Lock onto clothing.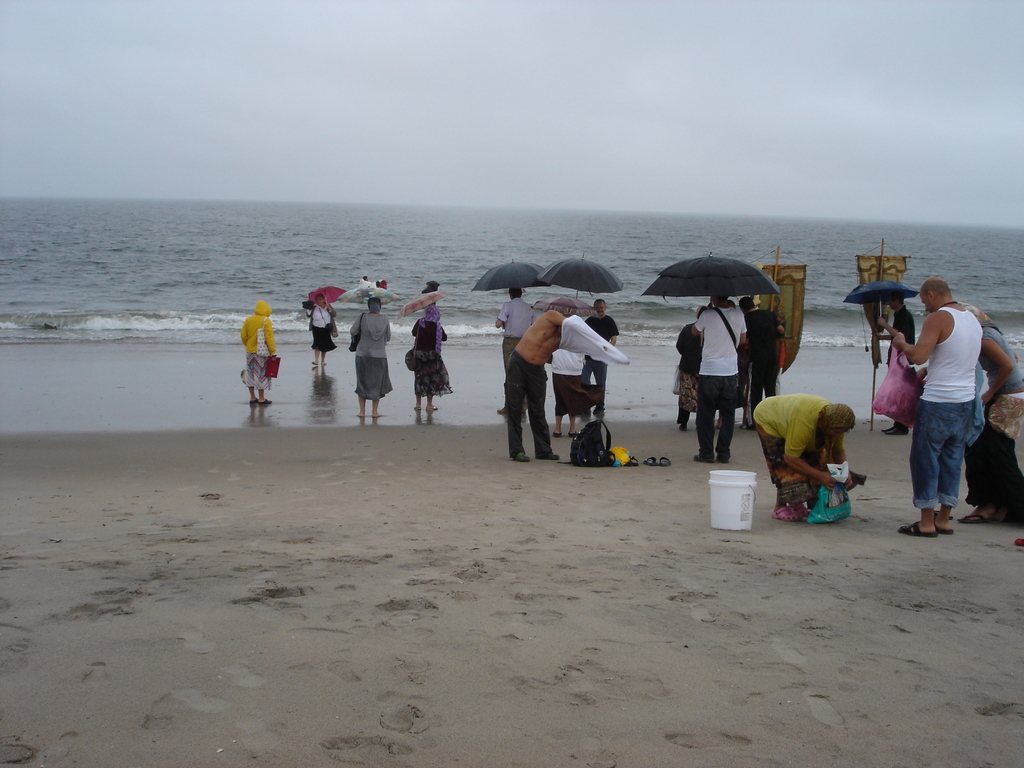
Locked: [551,348,602,414].
